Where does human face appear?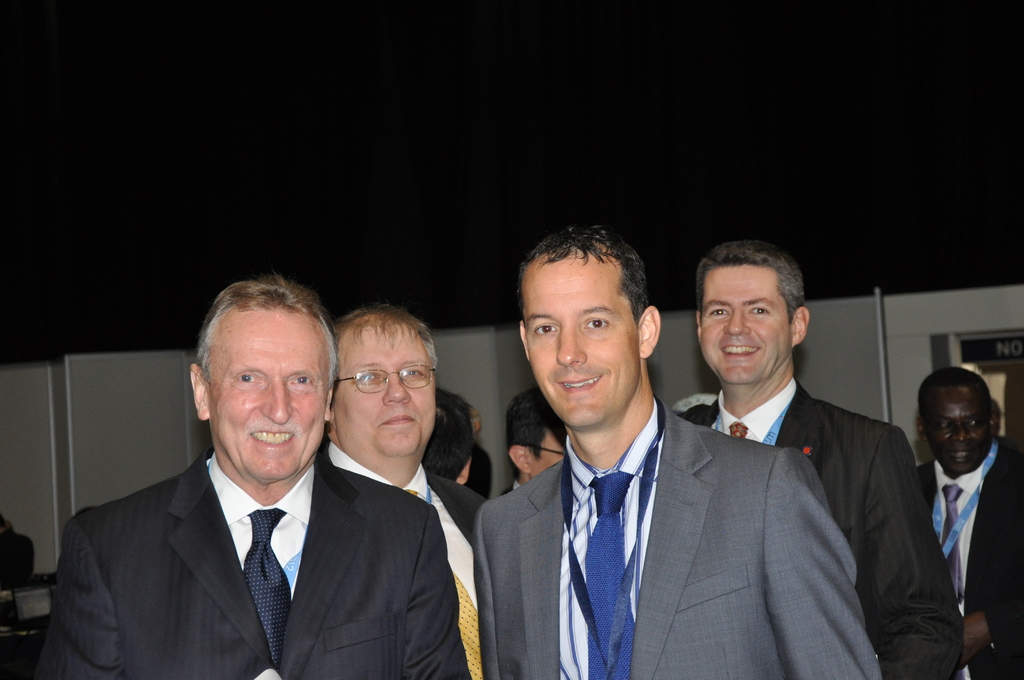
Appears at x1=925 y1=378 x2=993 y2=478.
